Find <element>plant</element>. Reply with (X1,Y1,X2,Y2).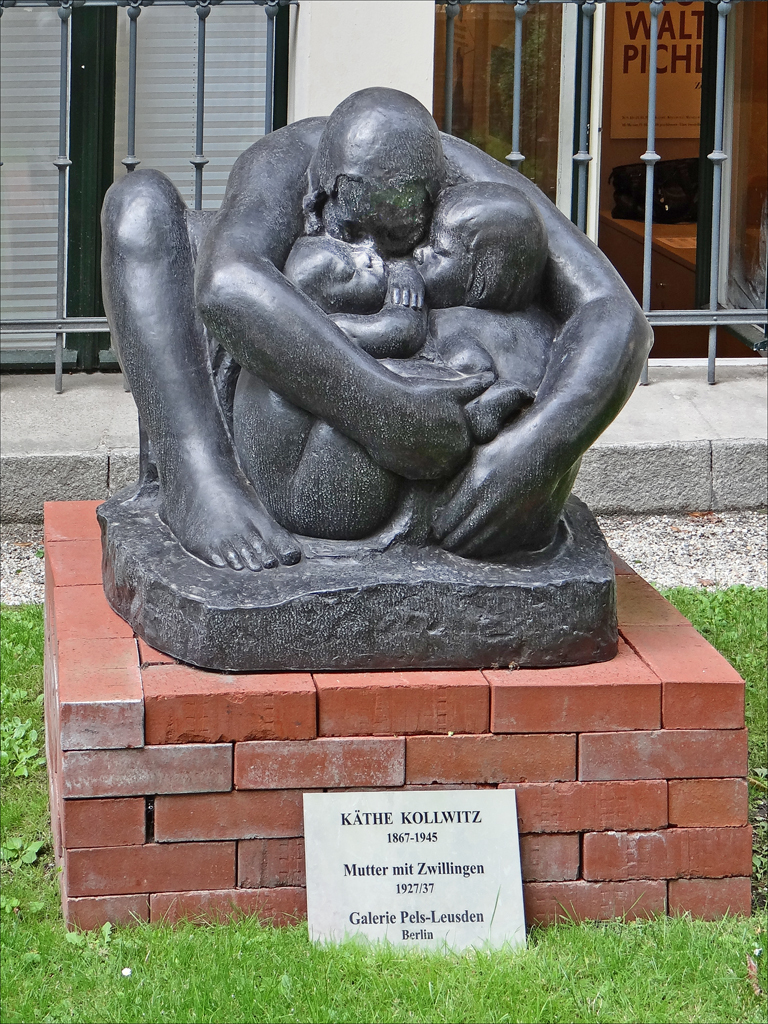
(92,917,117,946).
